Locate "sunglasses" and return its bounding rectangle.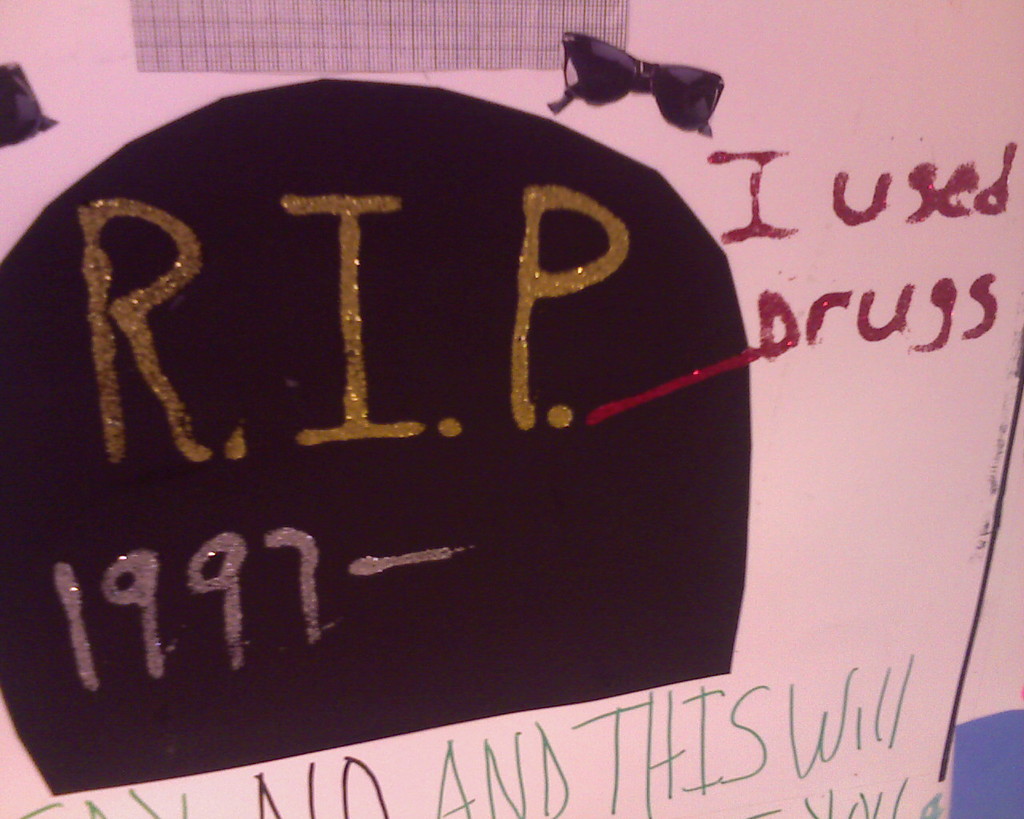
left=547, top=30, right=727, bottom=137.
